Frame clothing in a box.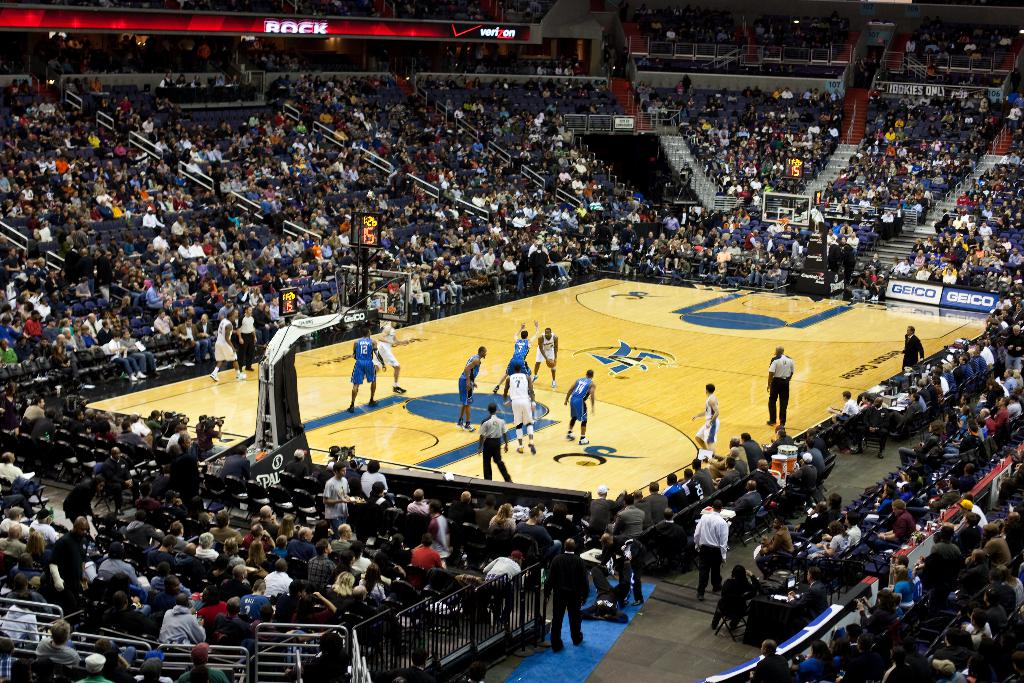
<bbox>689, 395, 721, 445</bbox>.
